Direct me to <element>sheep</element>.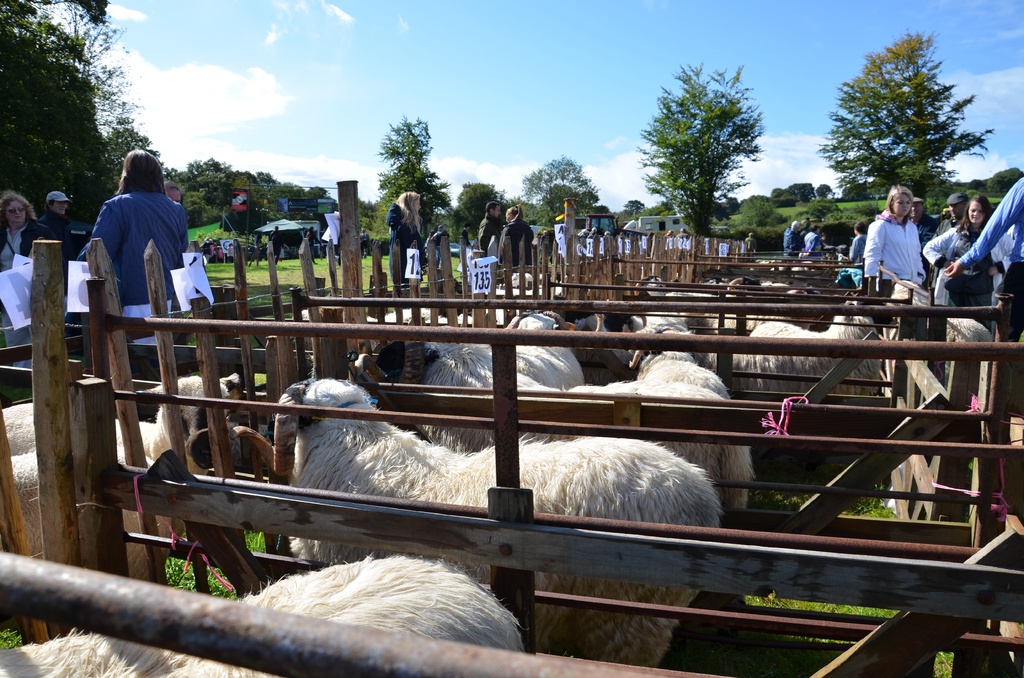
Direction: <region>0, 554, 522, 677</region>.
